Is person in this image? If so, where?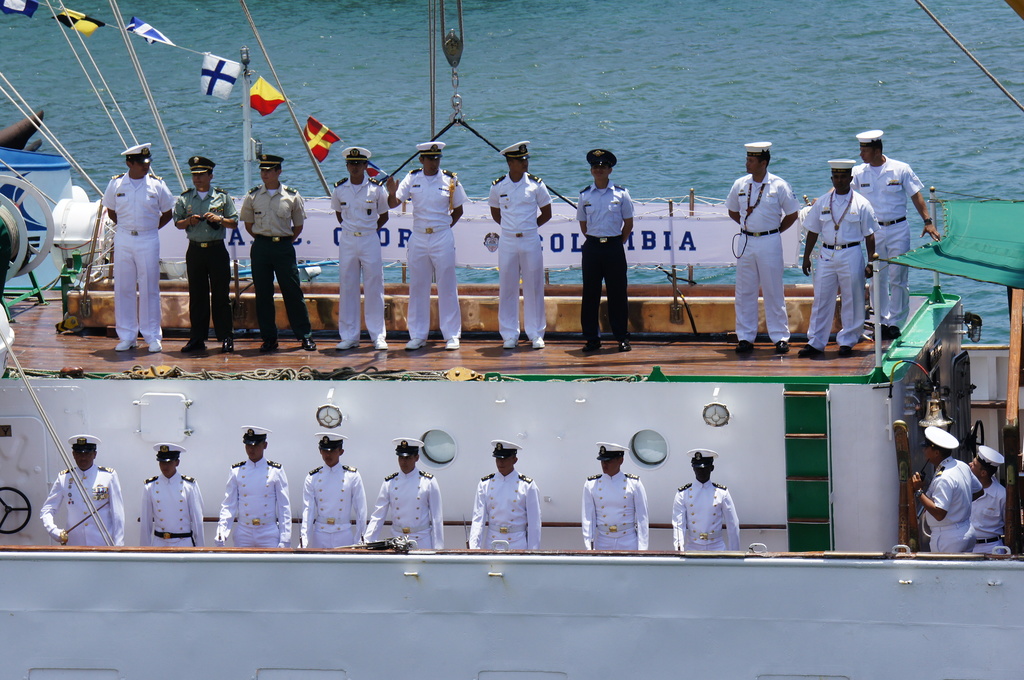
Yes, at bbox=[803, 156, 877, 357].
